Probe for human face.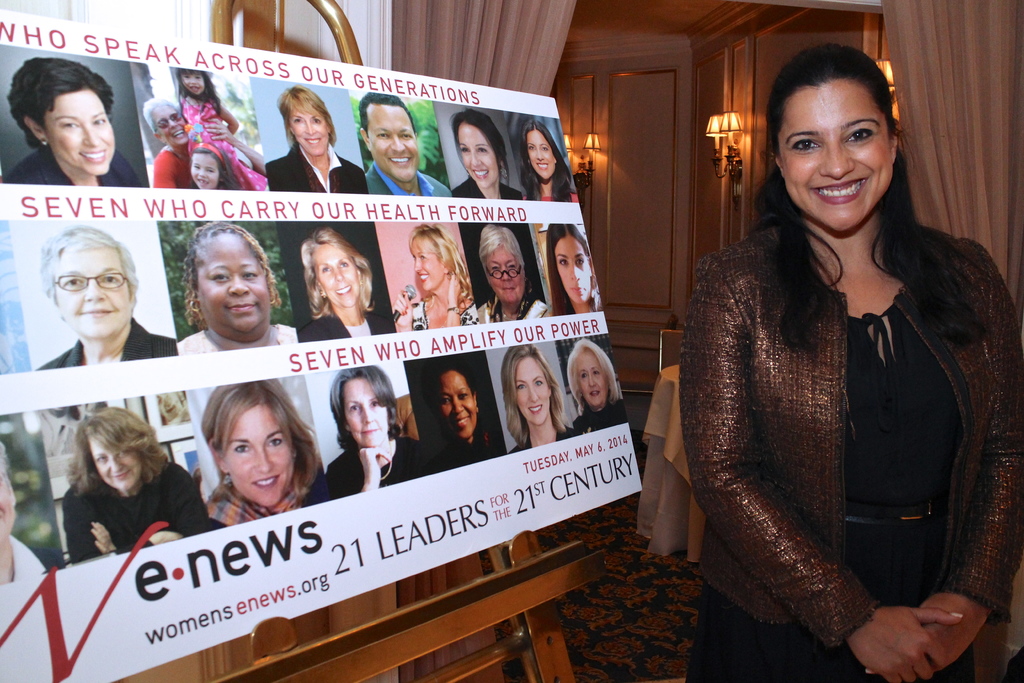
Probe result: detection(516, 359, 550, 424).
